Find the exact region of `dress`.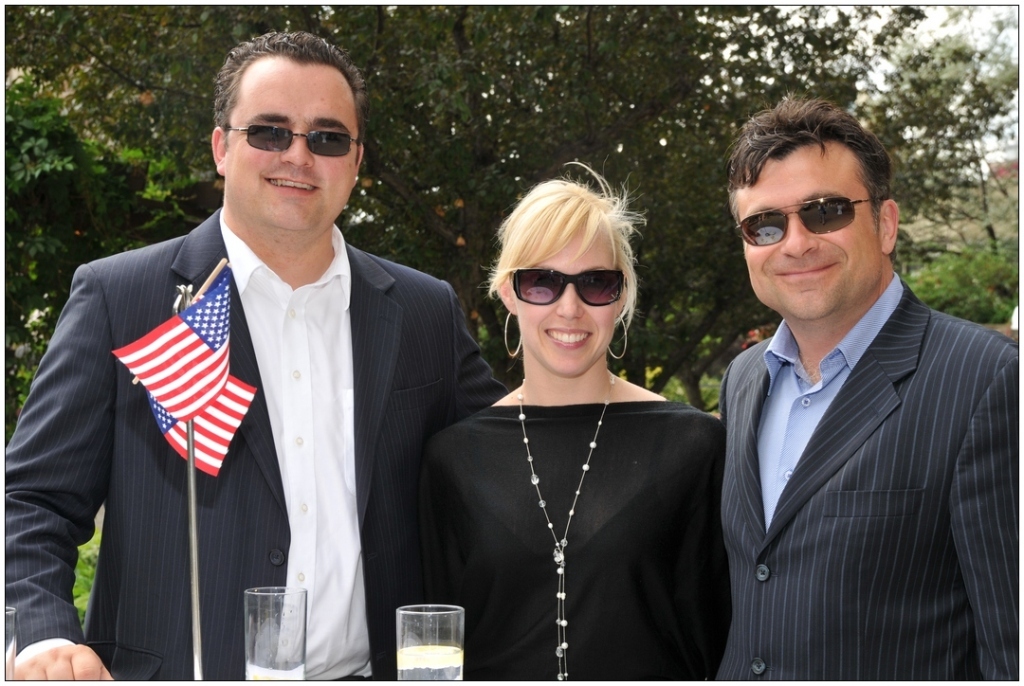
Exact region: <region>417, 396, 727, 683</region>.
